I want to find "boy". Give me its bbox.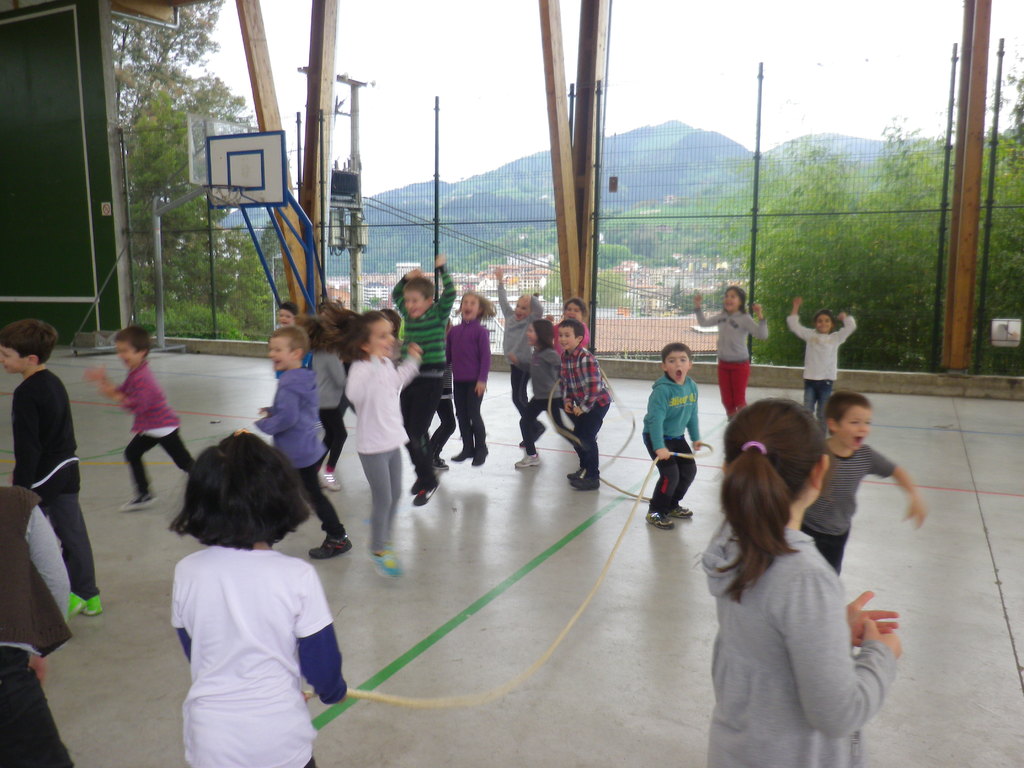
253,326,351,558.
